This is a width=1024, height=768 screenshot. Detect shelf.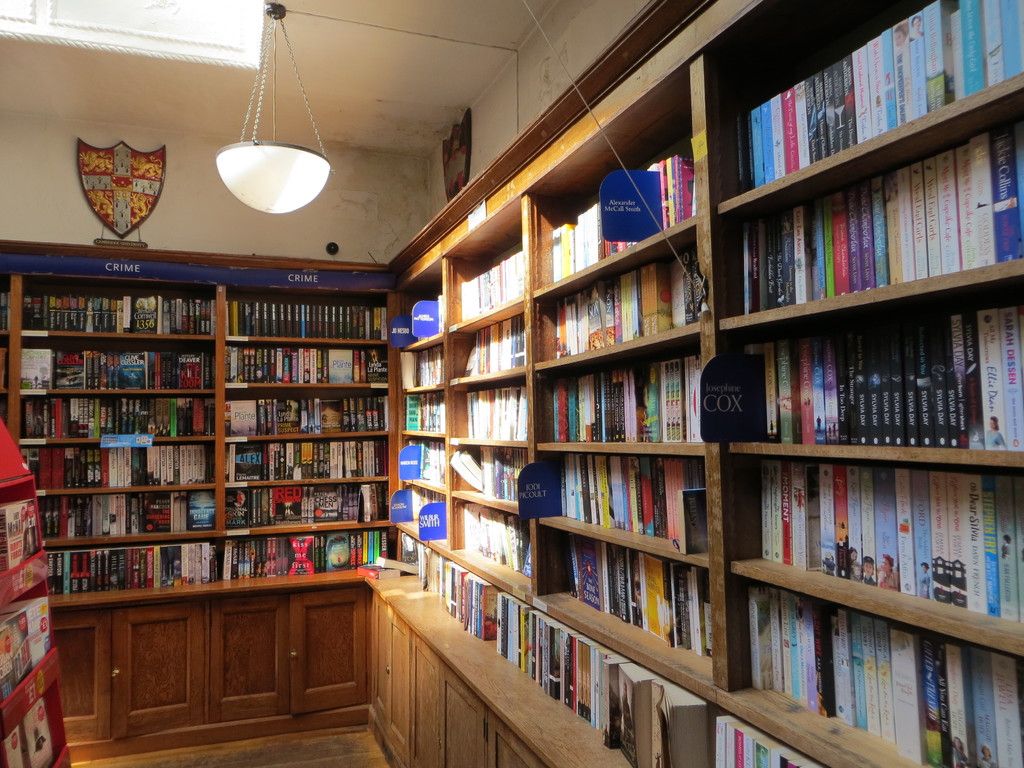
box(385, 395, 446, 441).
